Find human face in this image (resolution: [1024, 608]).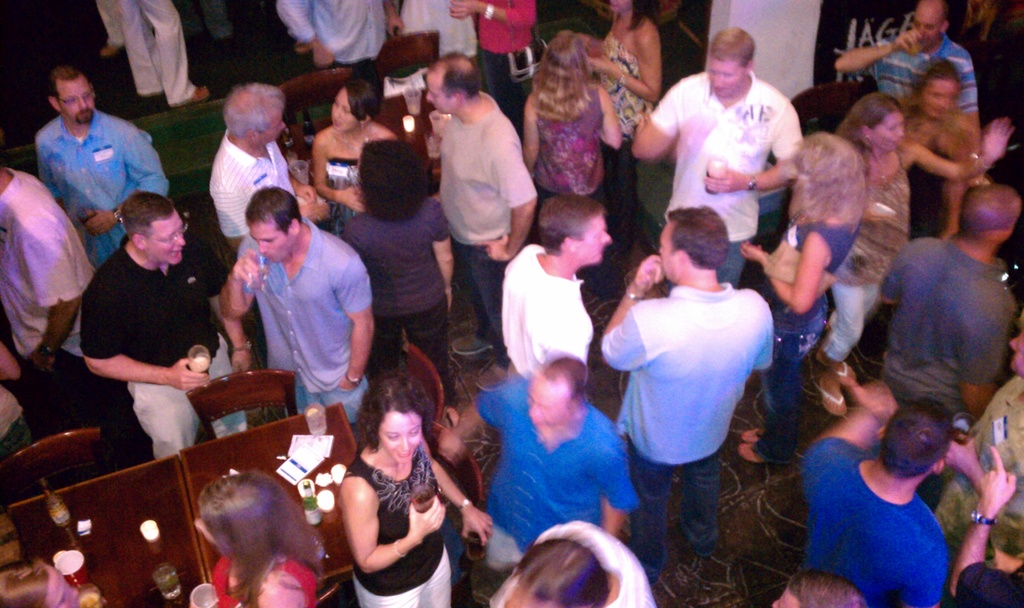
locate(708, 63, 745, 99).
